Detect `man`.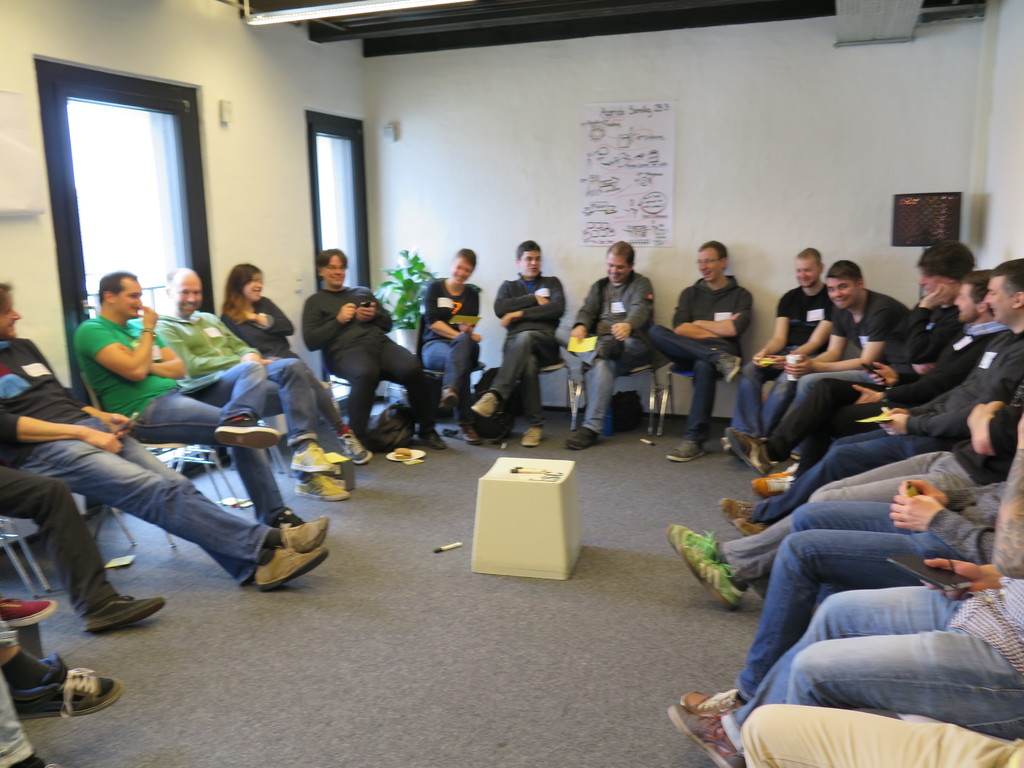
Detected at bbox=[668, 255, 1023, 607].
